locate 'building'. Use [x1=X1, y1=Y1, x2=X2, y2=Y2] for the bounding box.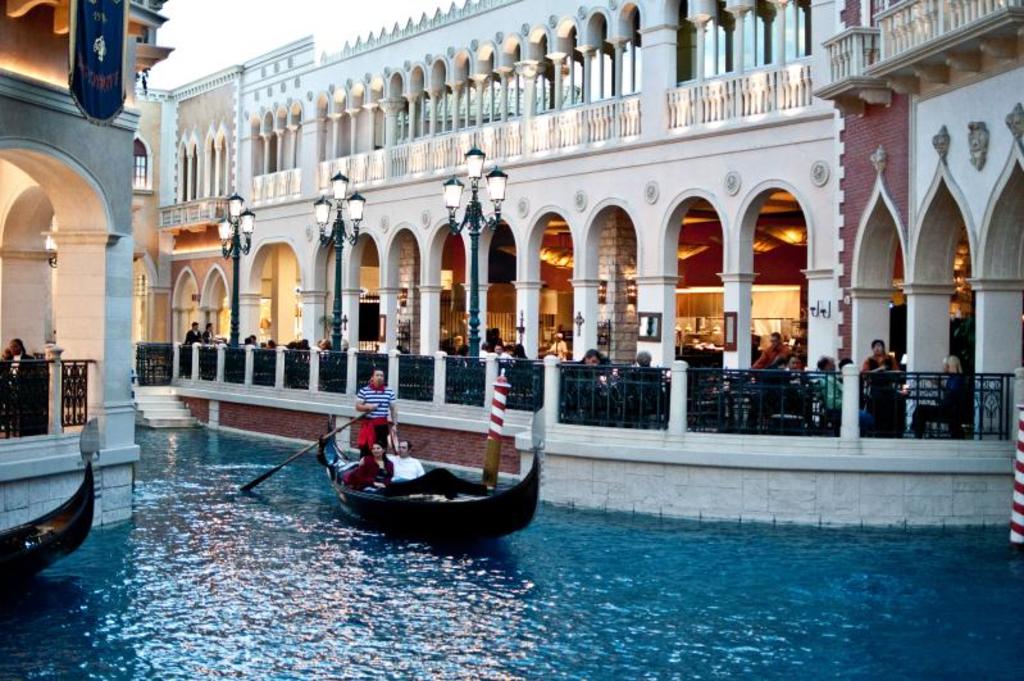
[x1=144, y1=0, x2=1023, y2=523].
